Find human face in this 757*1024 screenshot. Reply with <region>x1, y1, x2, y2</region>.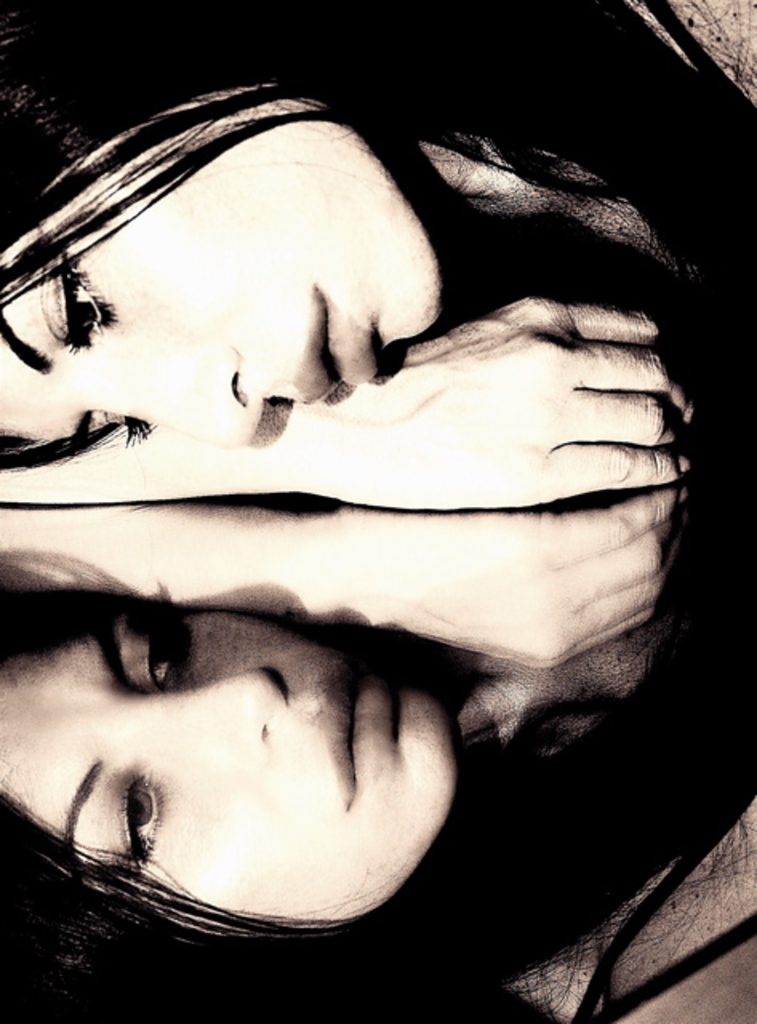
<region>0, 78, 440, 448</region>.
